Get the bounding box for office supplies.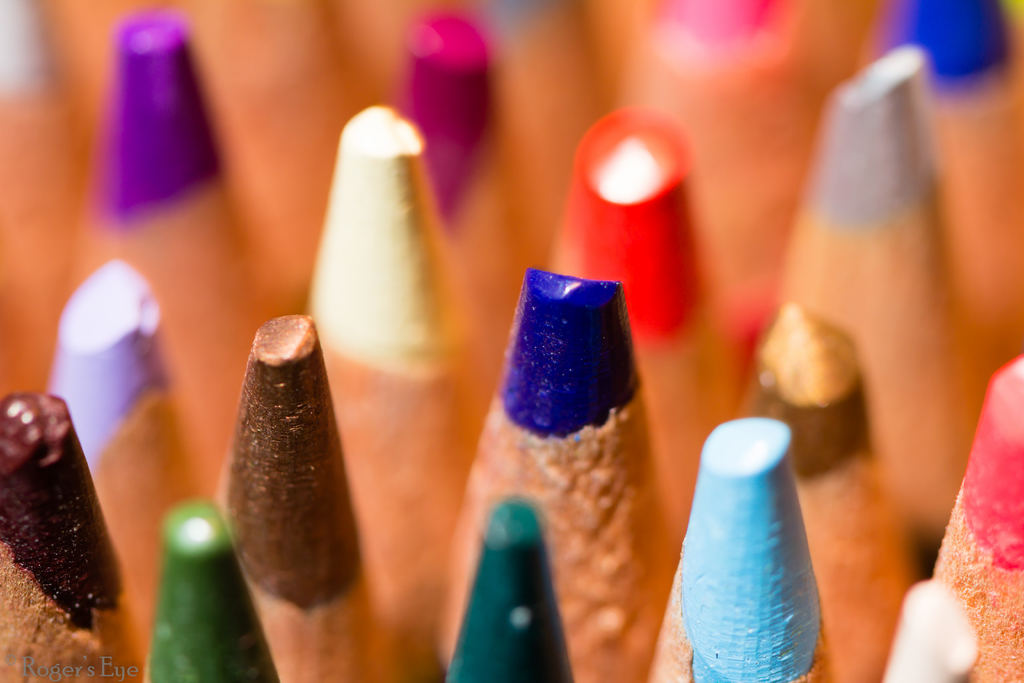
<region>460, 498, 585, 682</region>.
